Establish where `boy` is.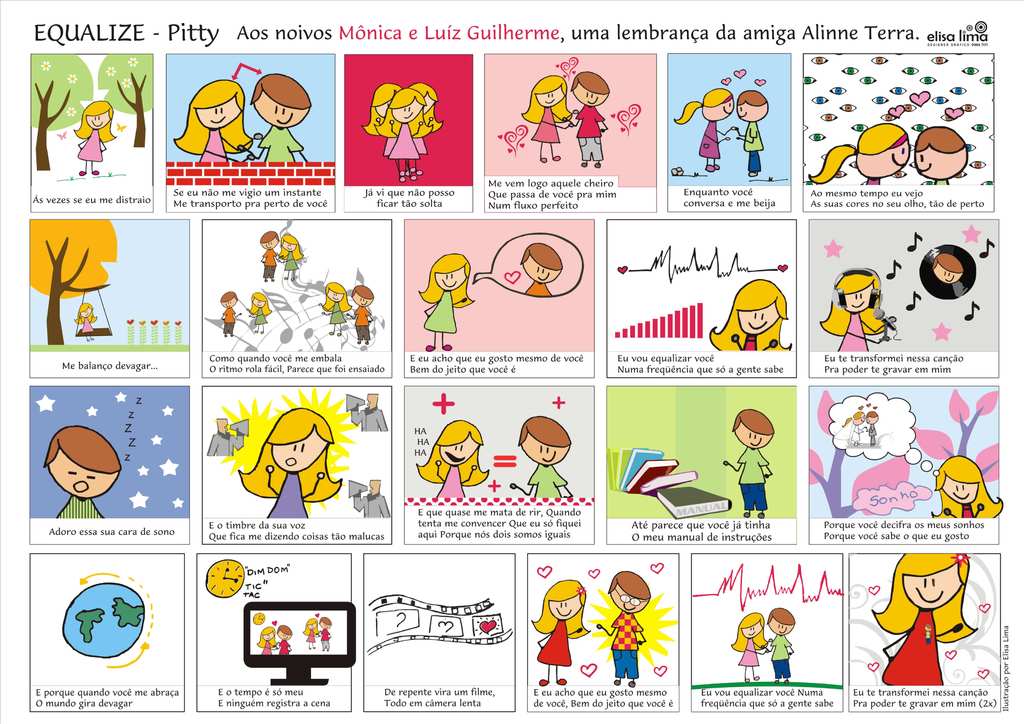
Established at [x1=728, y1=90, x2=769, y2=176].
